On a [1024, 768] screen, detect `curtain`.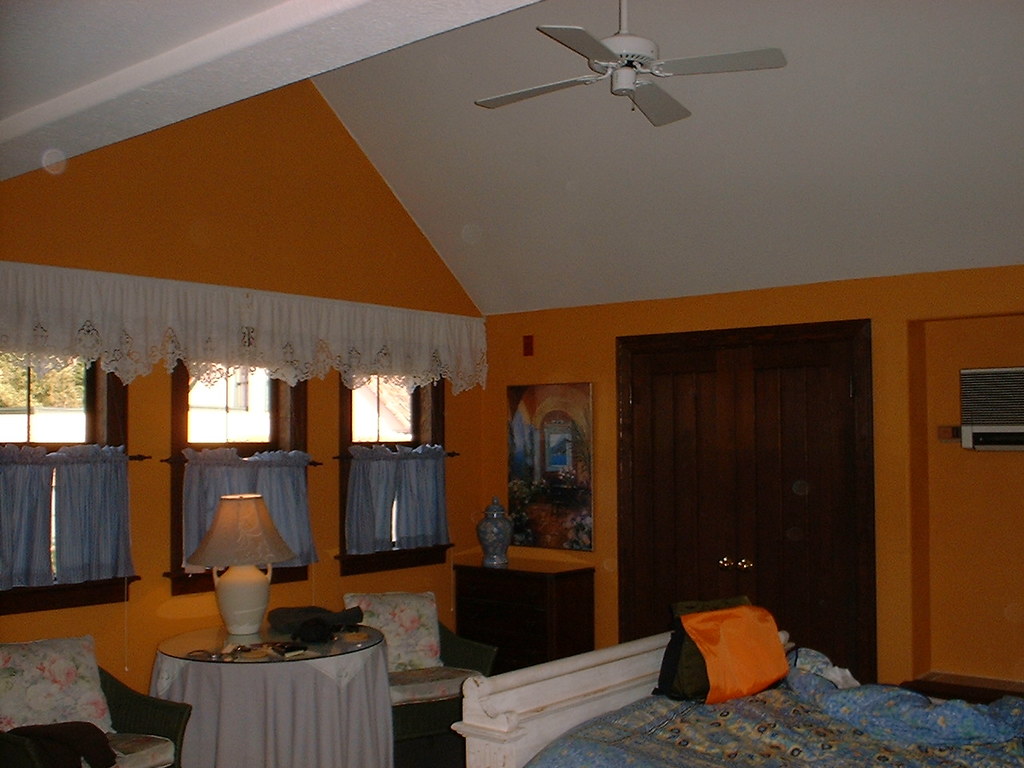
<bbox>0, 248, 499, 392</bbox>.
